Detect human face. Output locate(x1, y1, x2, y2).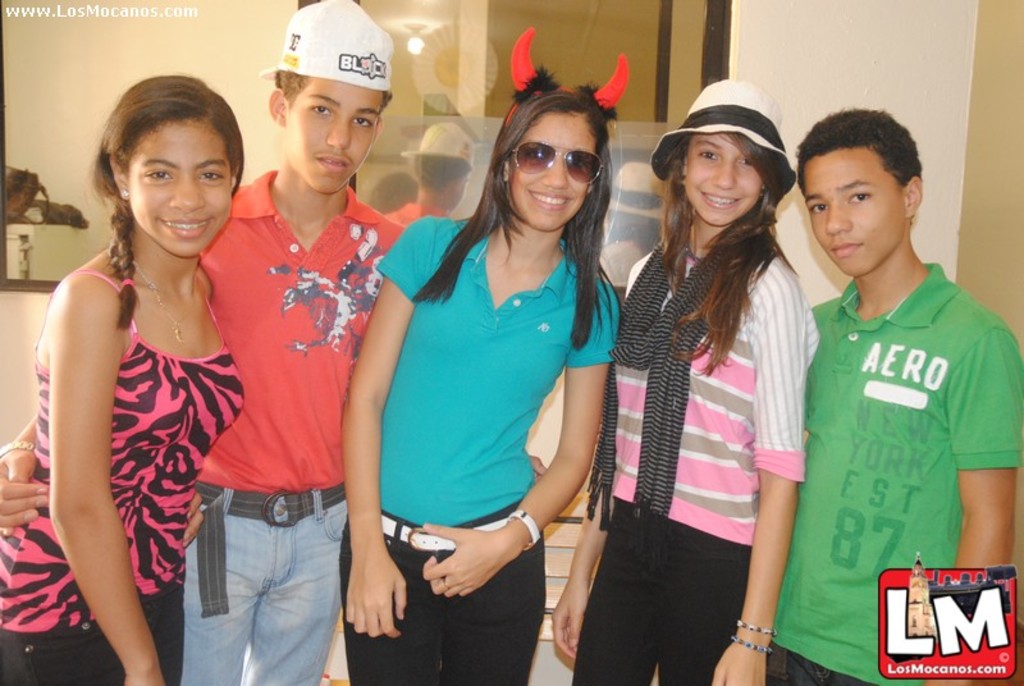
locate(513, 116, 593, 235).
